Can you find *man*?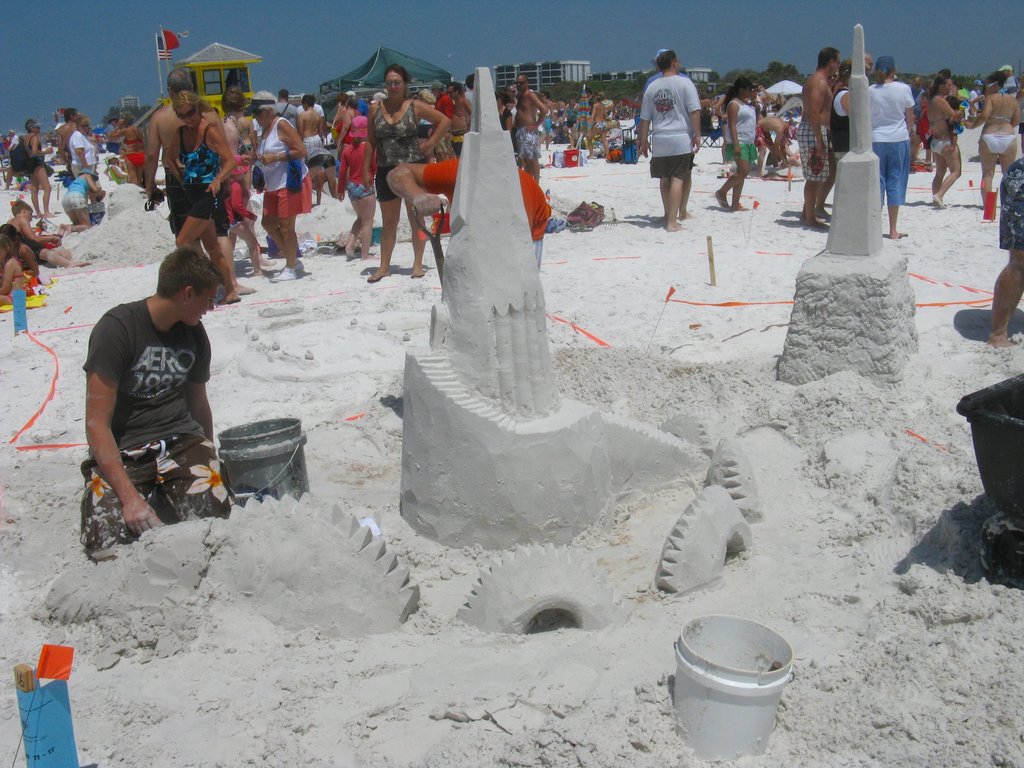
Yes, bounding box: BBox(70, 113, 94, 177).
